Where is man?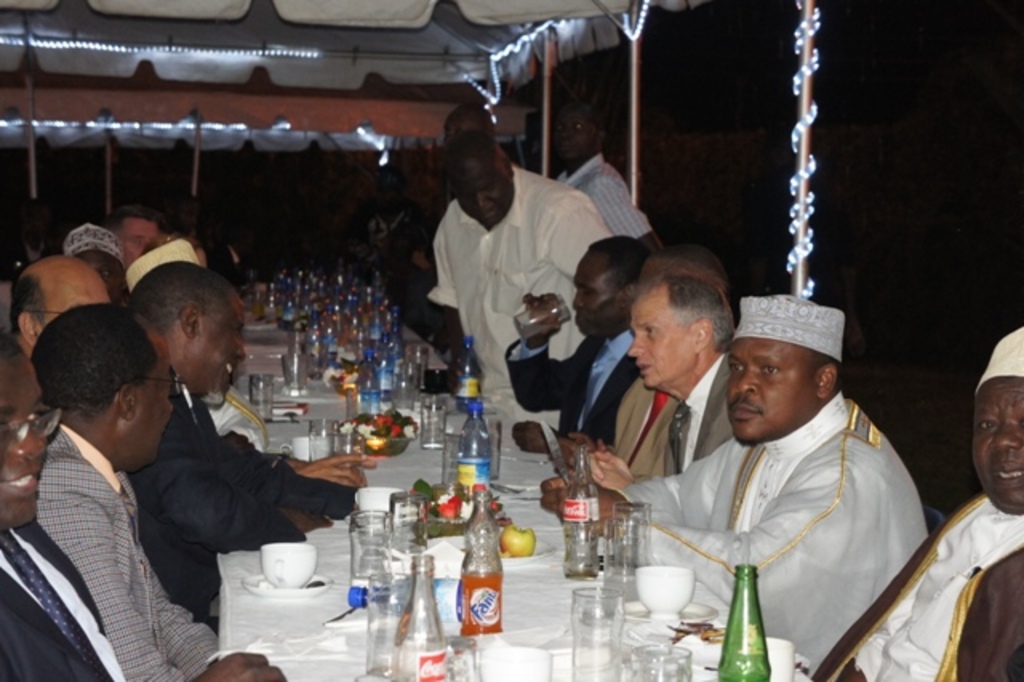
BBox(426, 136, 608, 423).
